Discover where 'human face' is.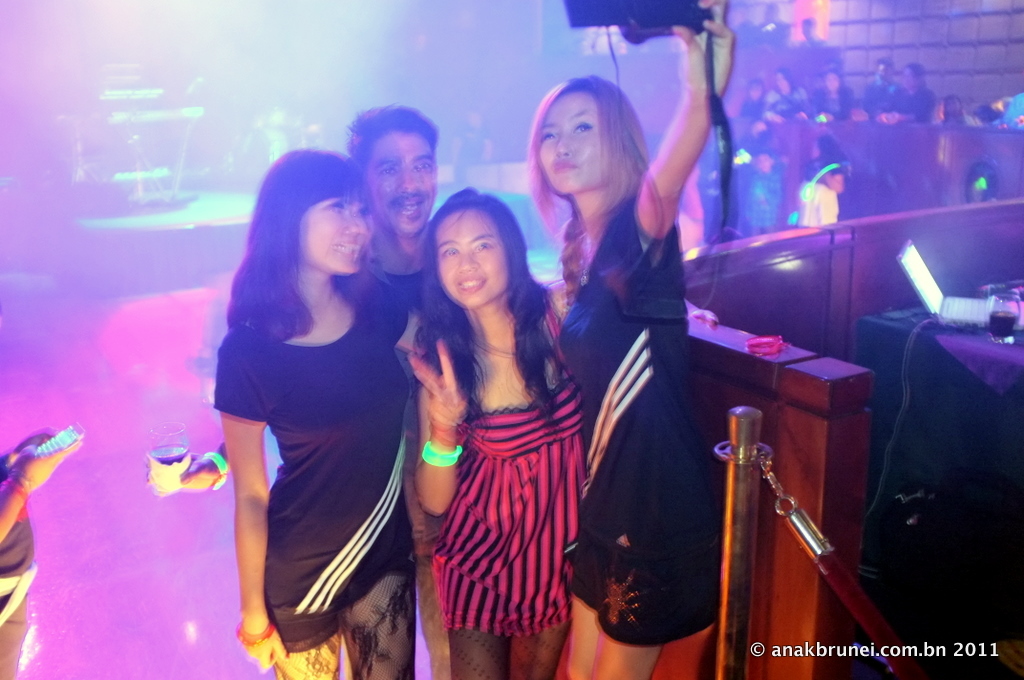
Discovered at <bbox>297, 192, 374, 277</bbox>.
